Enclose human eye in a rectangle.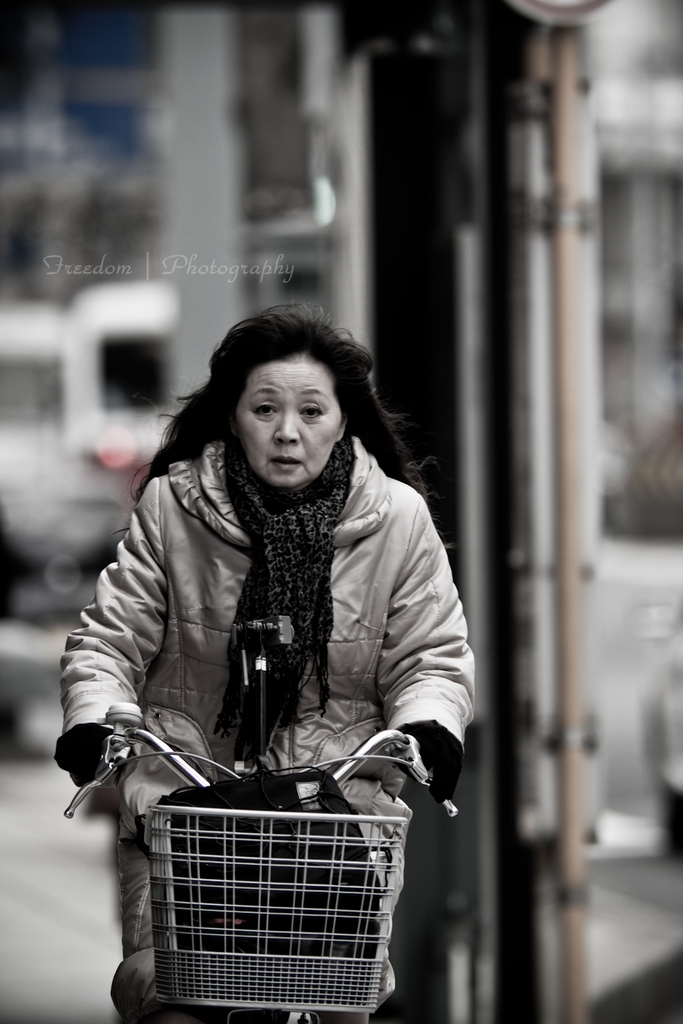
rect(244, 396, 281, 425).
